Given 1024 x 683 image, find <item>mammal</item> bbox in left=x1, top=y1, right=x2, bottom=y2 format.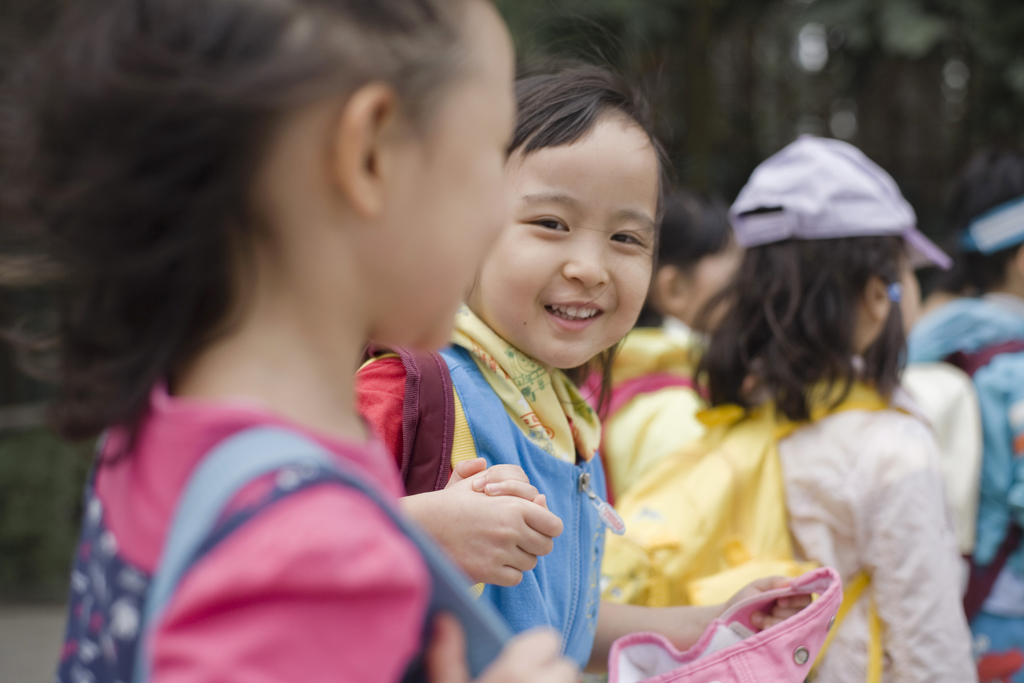
left=3, top=0, right=577, bottom=682.
